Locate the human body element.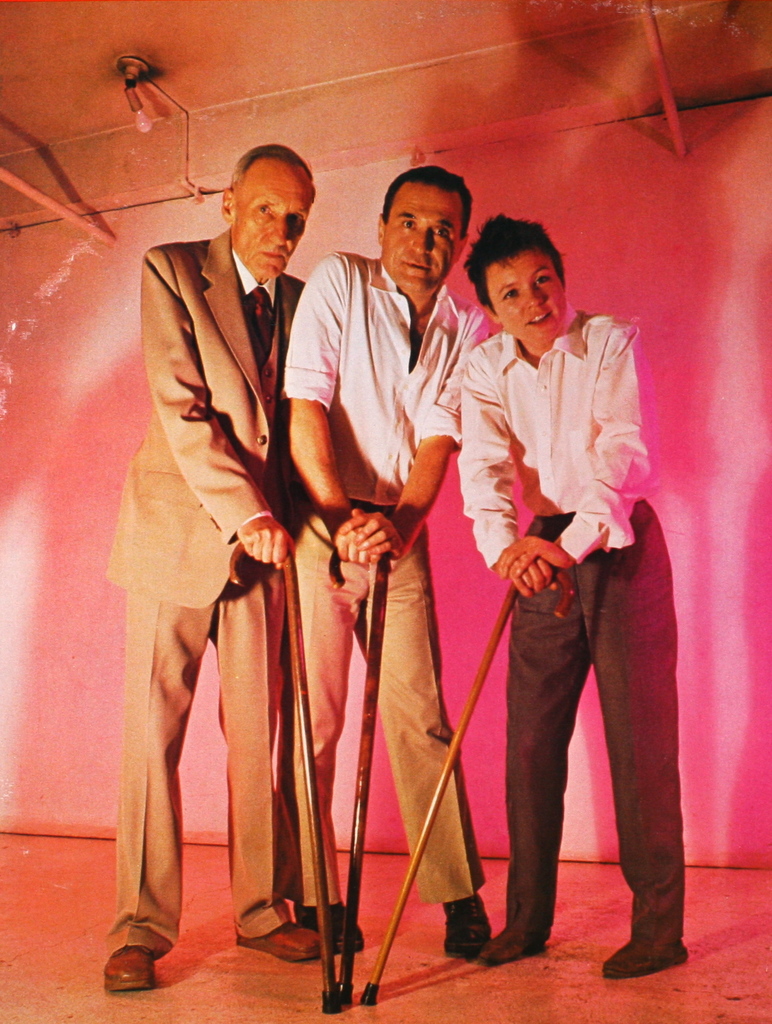
Element bbox: (455,211,686,984).
